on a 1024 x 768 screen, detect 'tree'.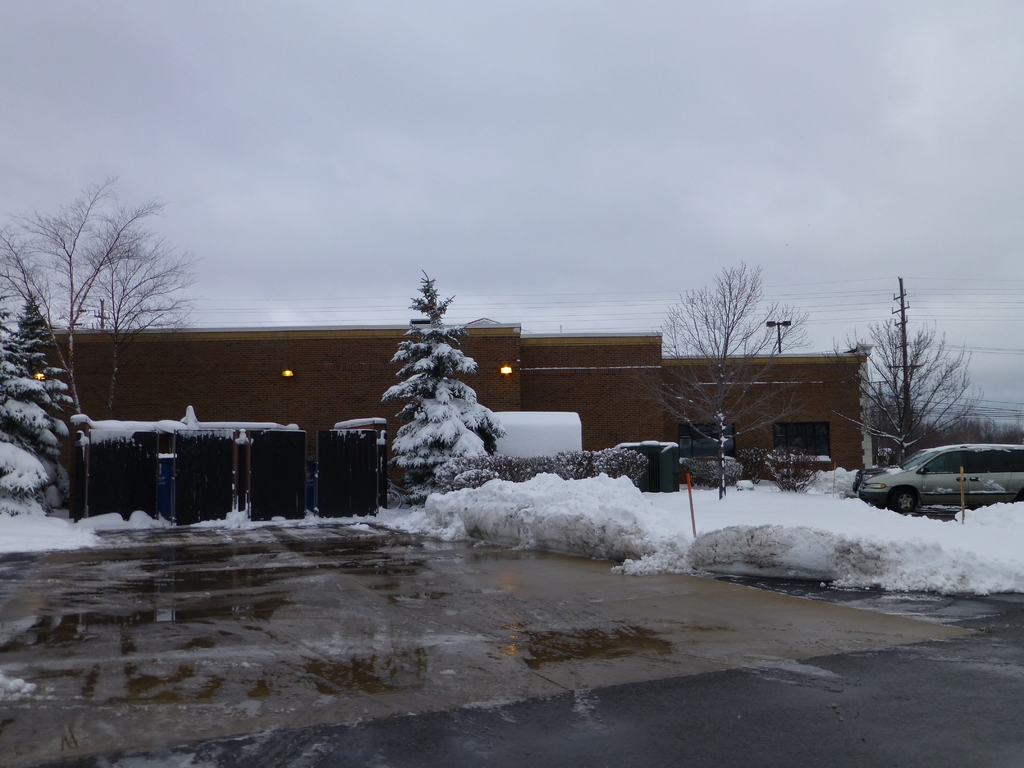
bbox=[0, 298, 80, 516].
